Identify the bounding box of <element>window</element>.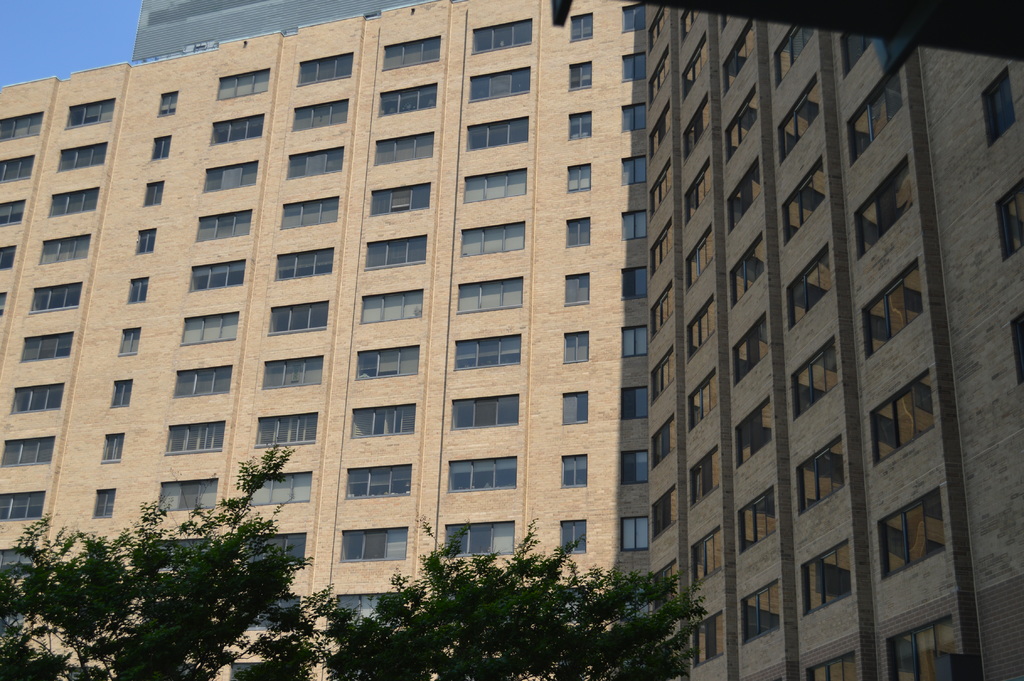
[611,386,646,418].
